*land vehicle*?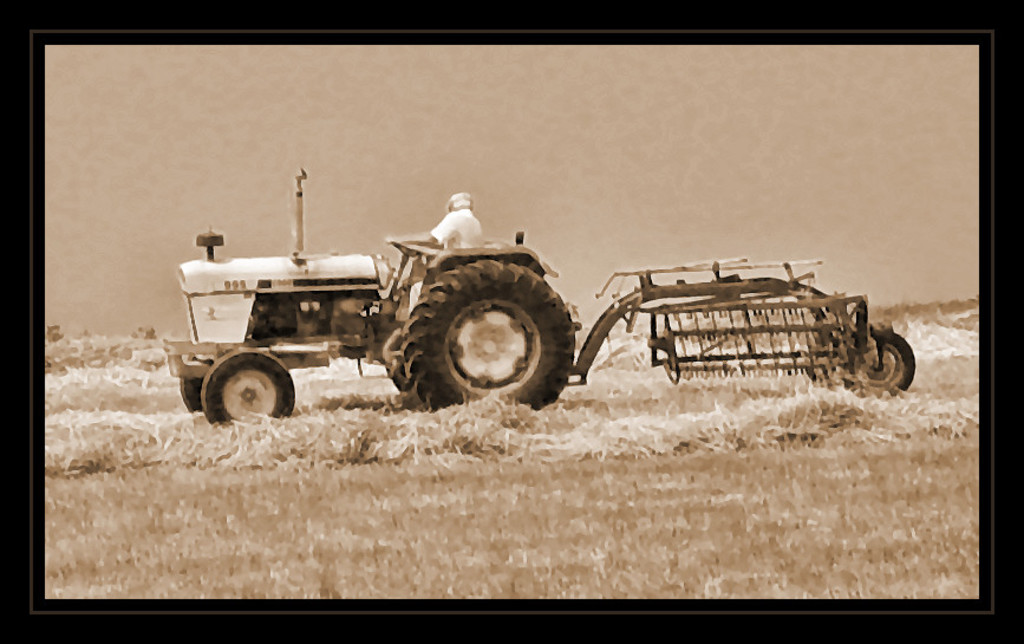
box=[161, 165, 924, 429]
